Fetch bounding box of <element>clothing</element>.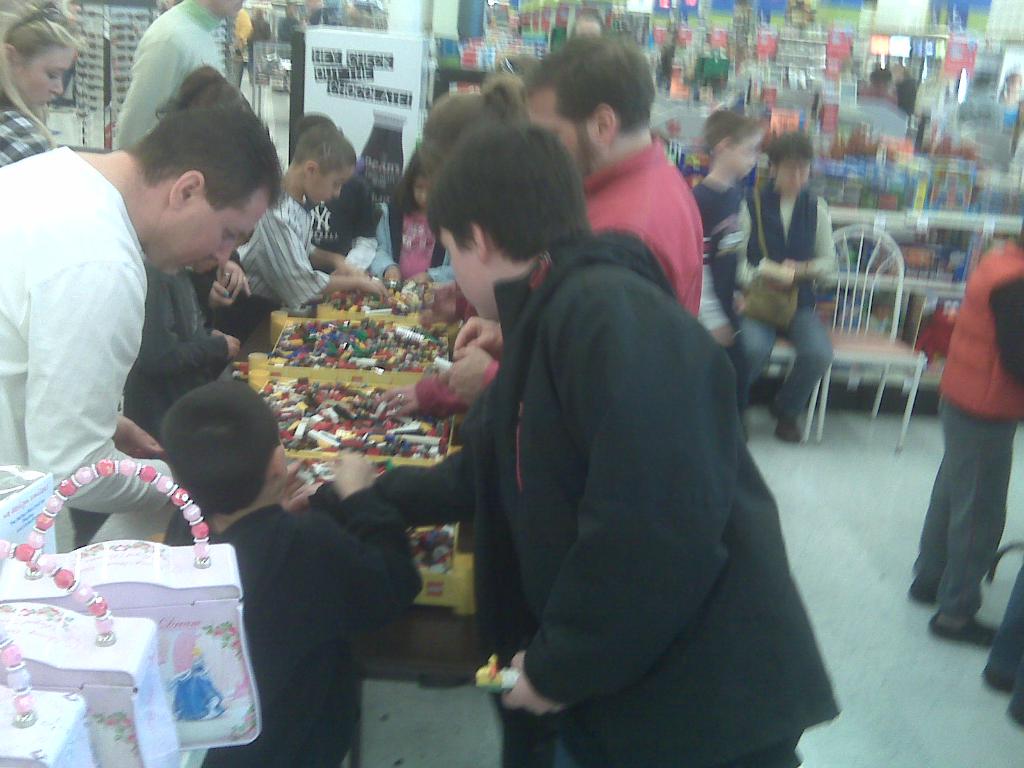
Bbox: 982:570:1023:723.
